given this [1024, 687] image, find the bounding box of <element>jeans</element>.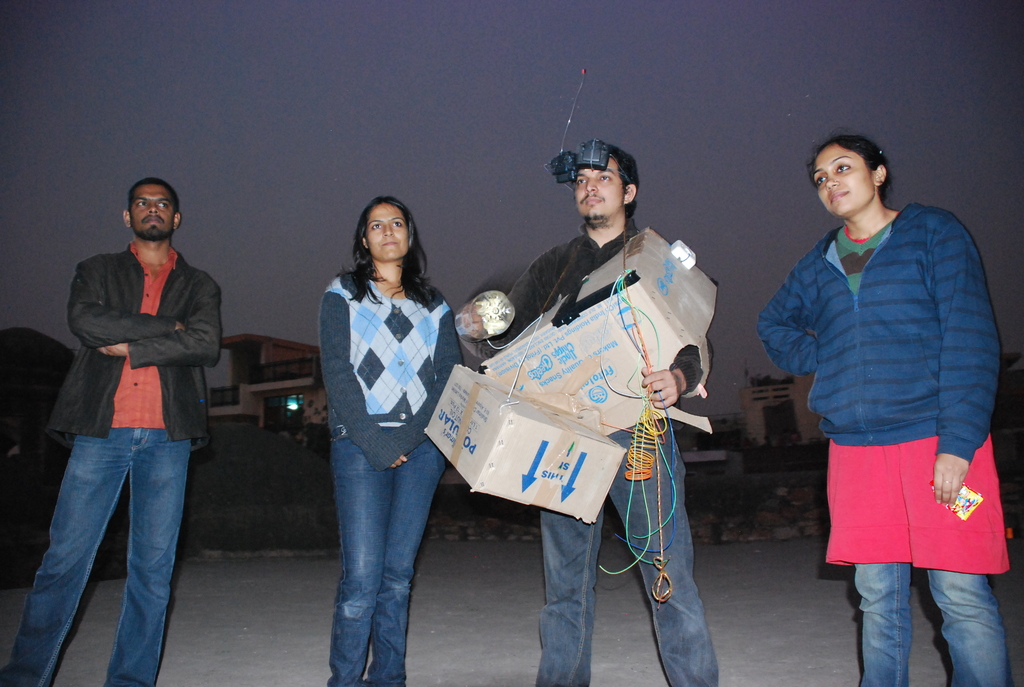
bbox(332, 420, 445, 686).
